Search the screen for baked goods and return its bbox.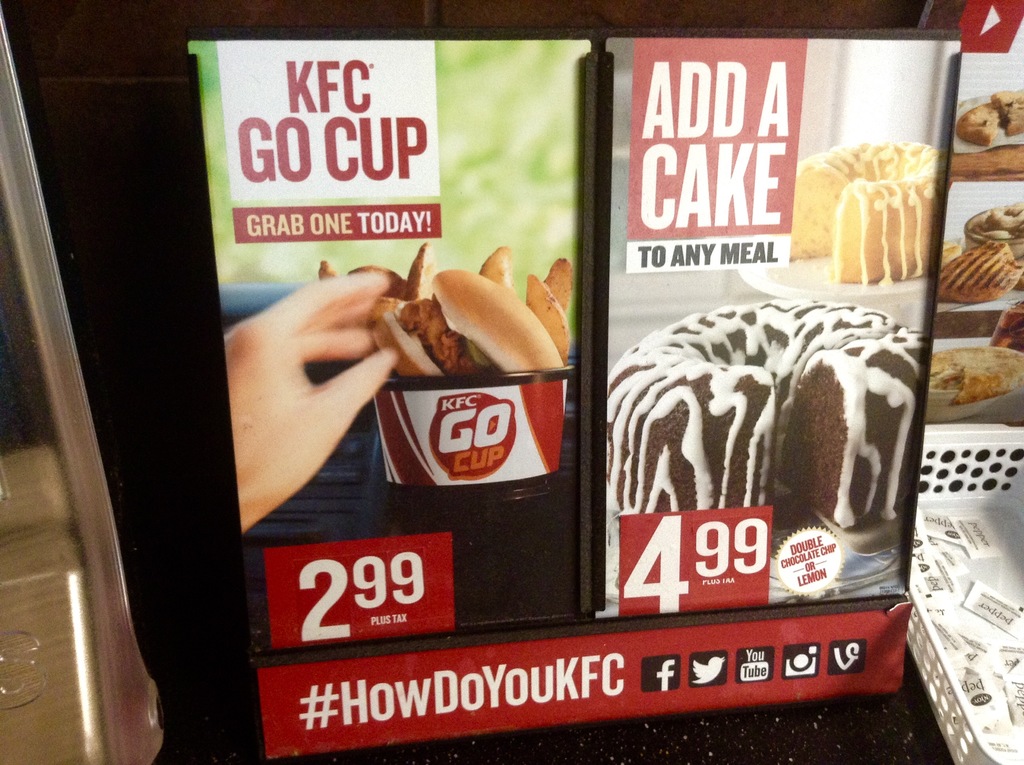
Found: <box>989,304,1023,350</box>.
